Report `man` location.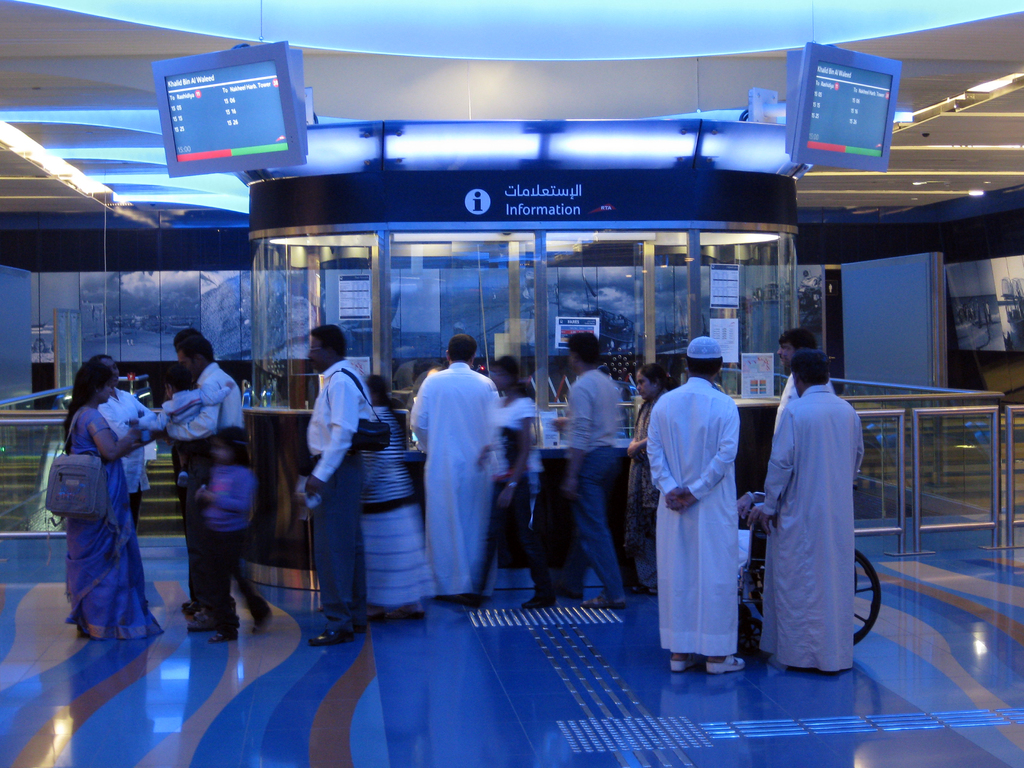
Report: bbox(750, 349, 856, 676).
